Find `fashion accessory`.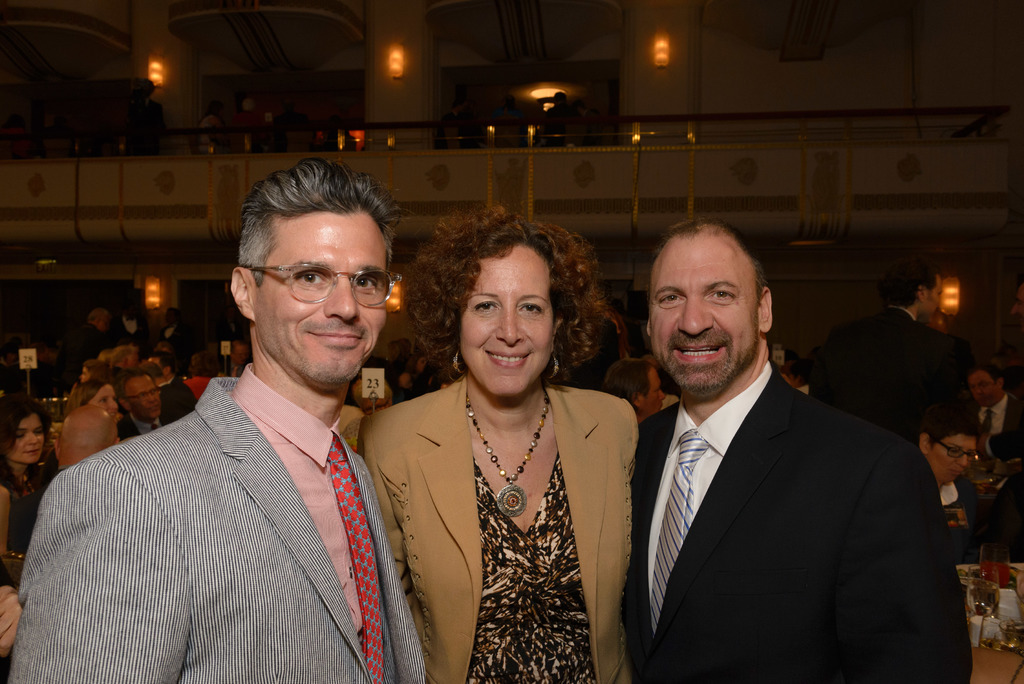
(x1=463, y1=387, x2=550, y2=518).
